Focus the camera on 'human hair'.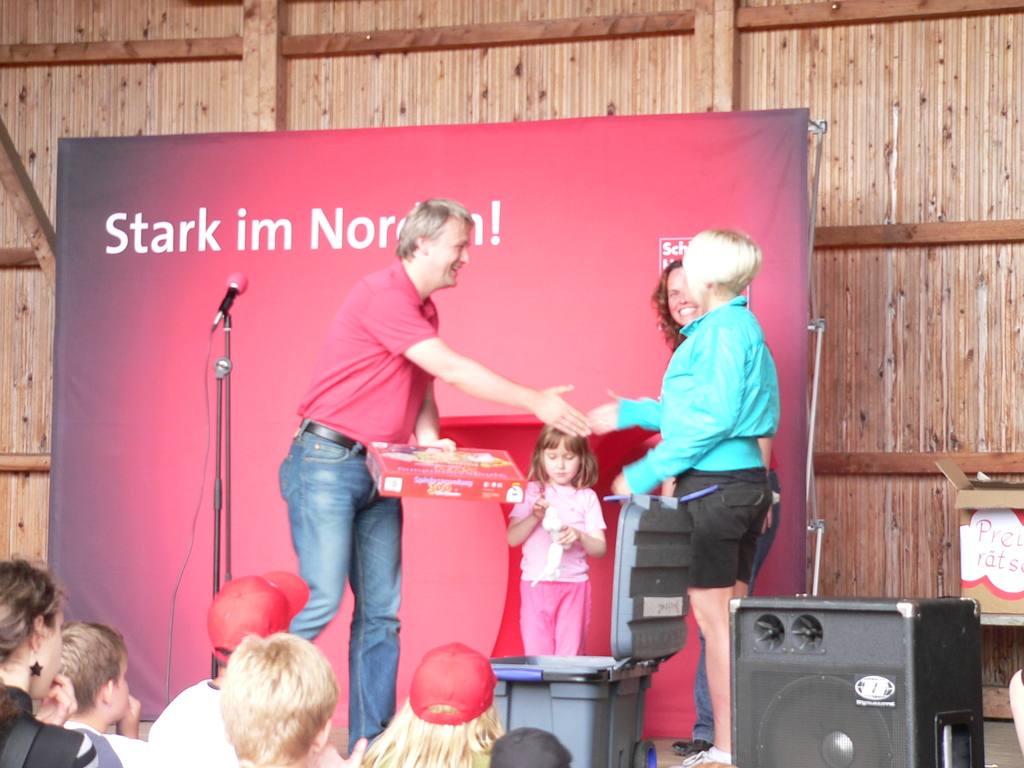
Focus region: detection(358, 692, 509, 767).
